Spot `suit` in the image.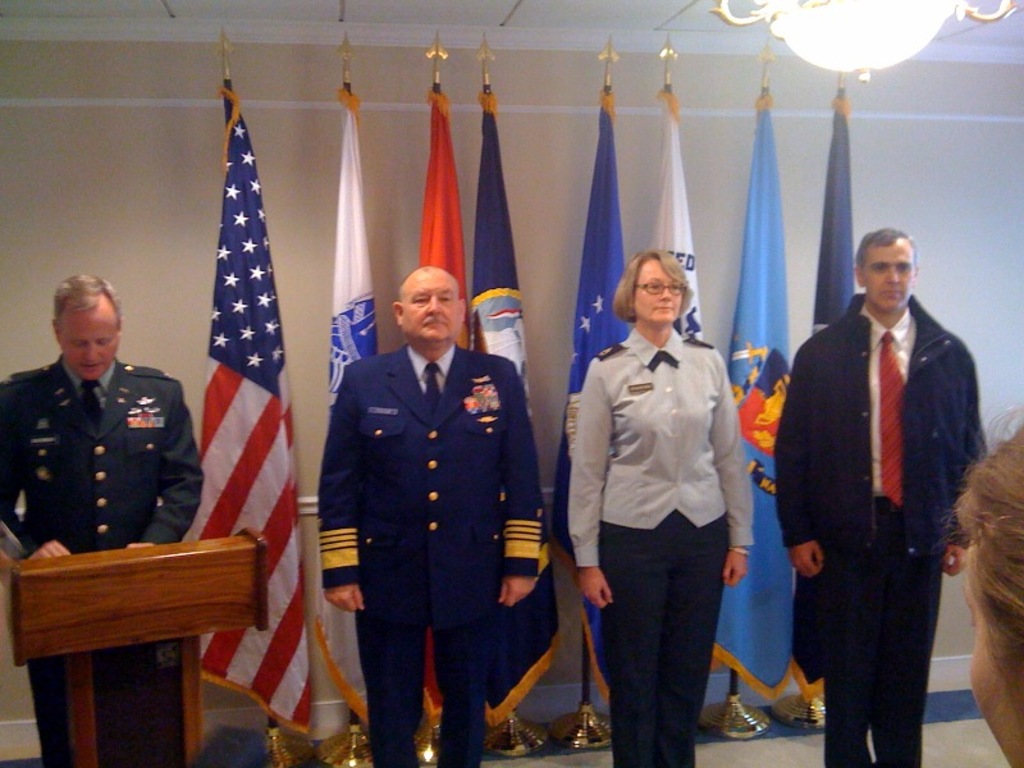
`suit` found at (left=780, top=230, right=988, bottom=764).
